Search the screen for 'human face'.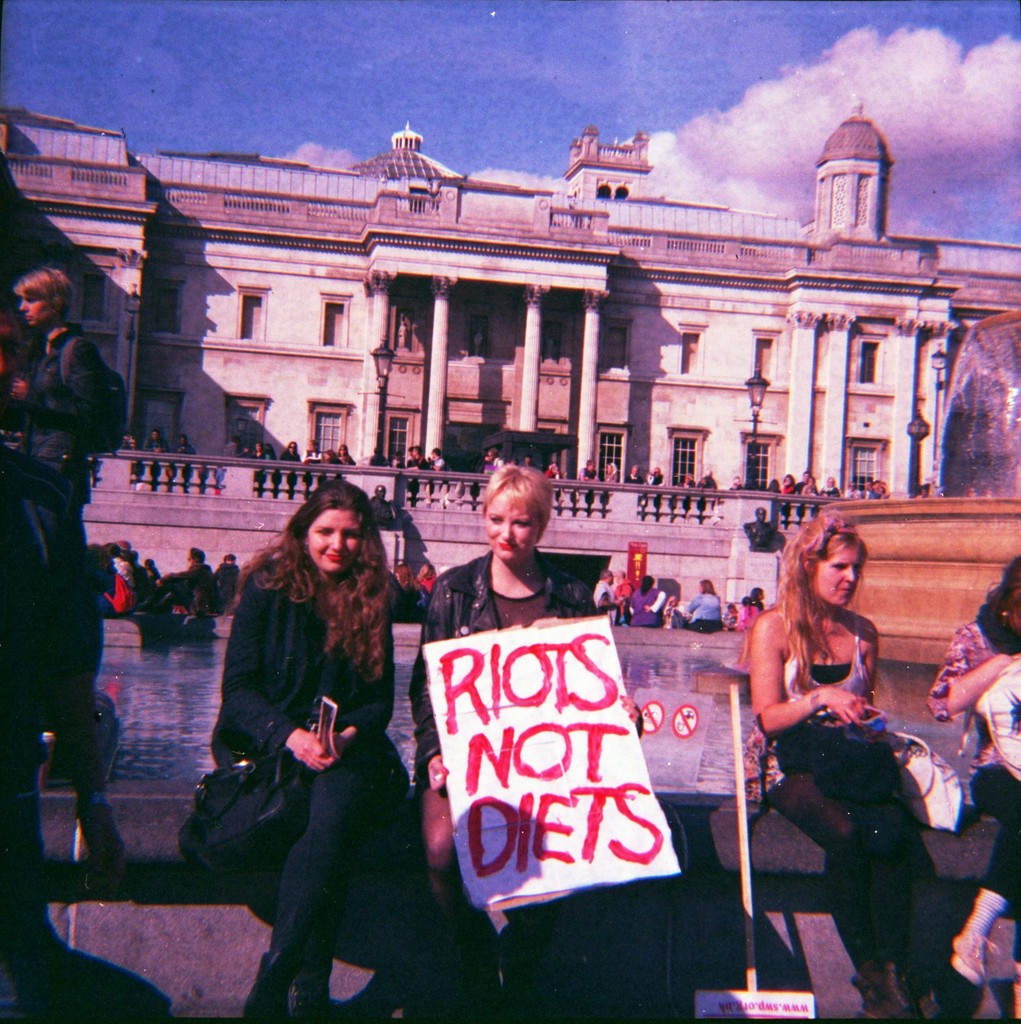
Found at 490/489/535/561.
